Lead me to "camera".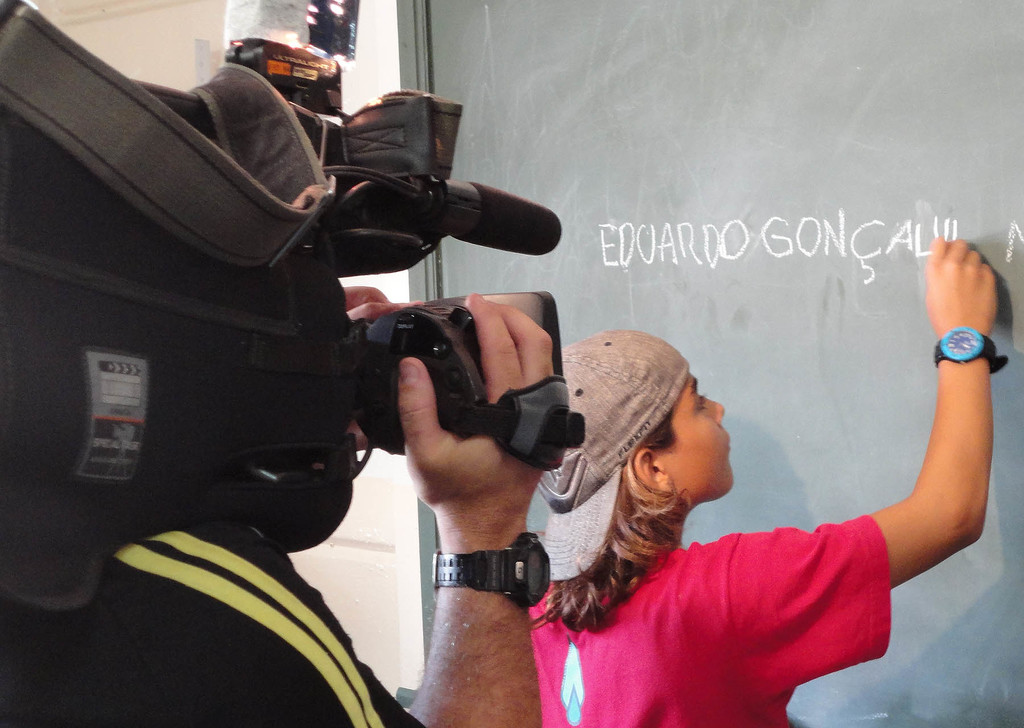
Lead to crop(0, 0, 582, 601).
